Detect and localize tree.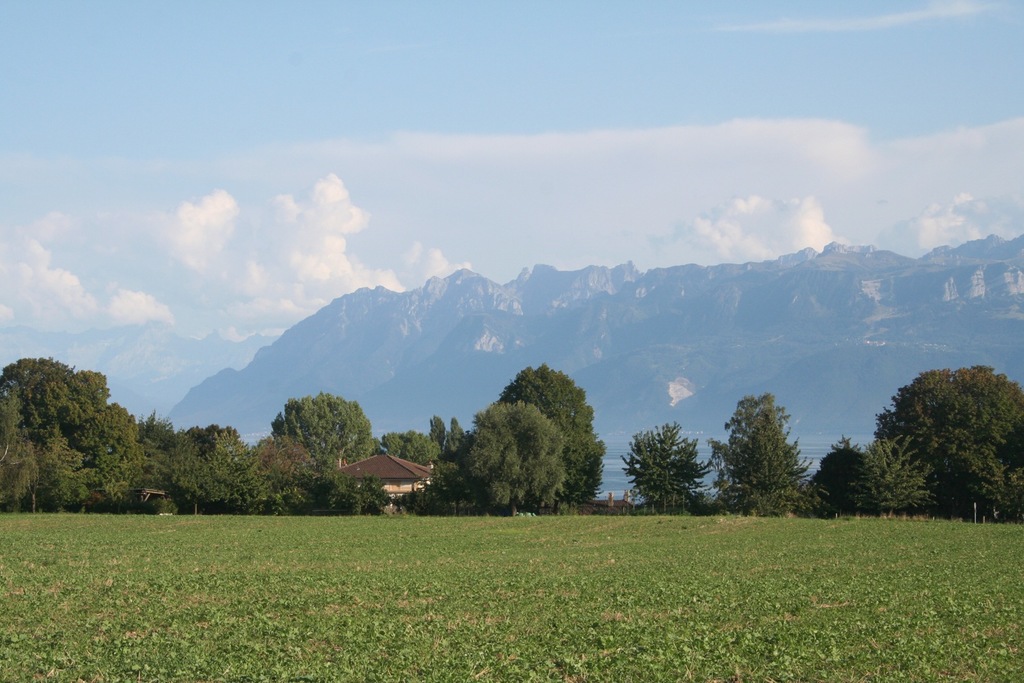
Localized at rect(622, 423, 707, 516).
